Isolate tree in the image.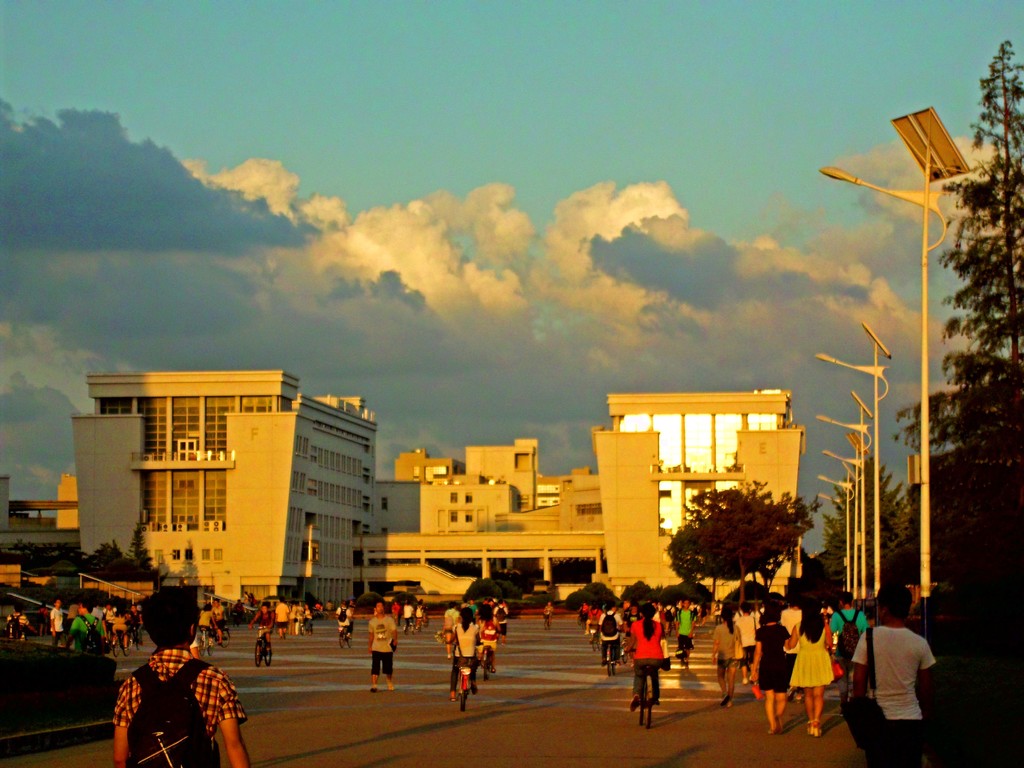
Isolated region: Rect(723, 577, 784, 625).
